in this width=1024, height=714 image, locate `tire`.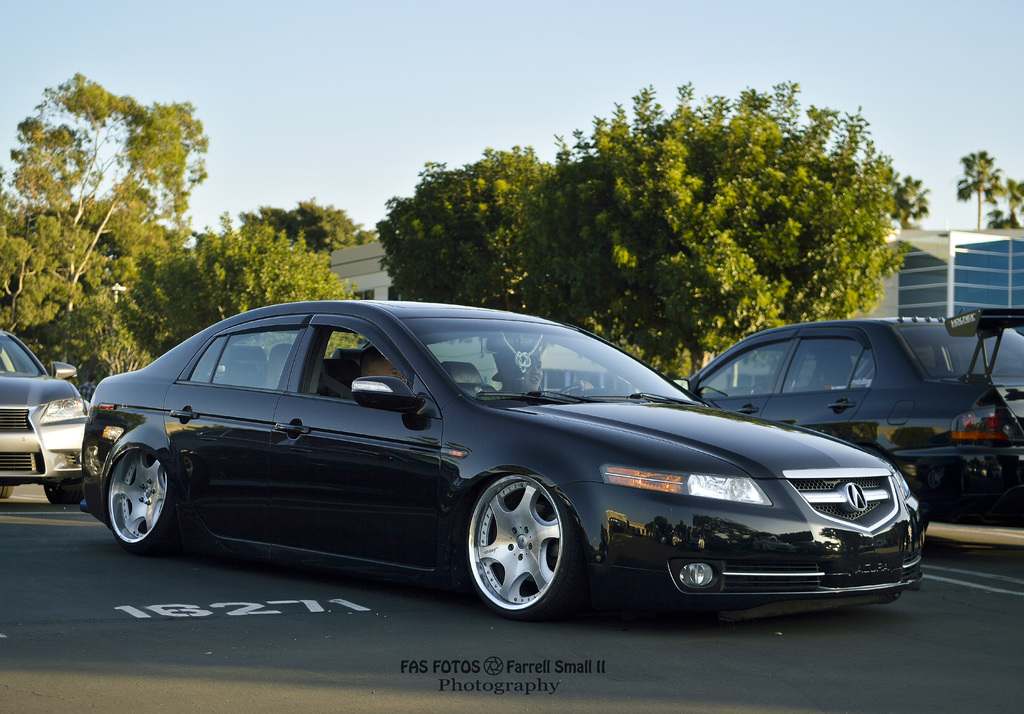
Bounding box: box(96, 446, 173, 553).
